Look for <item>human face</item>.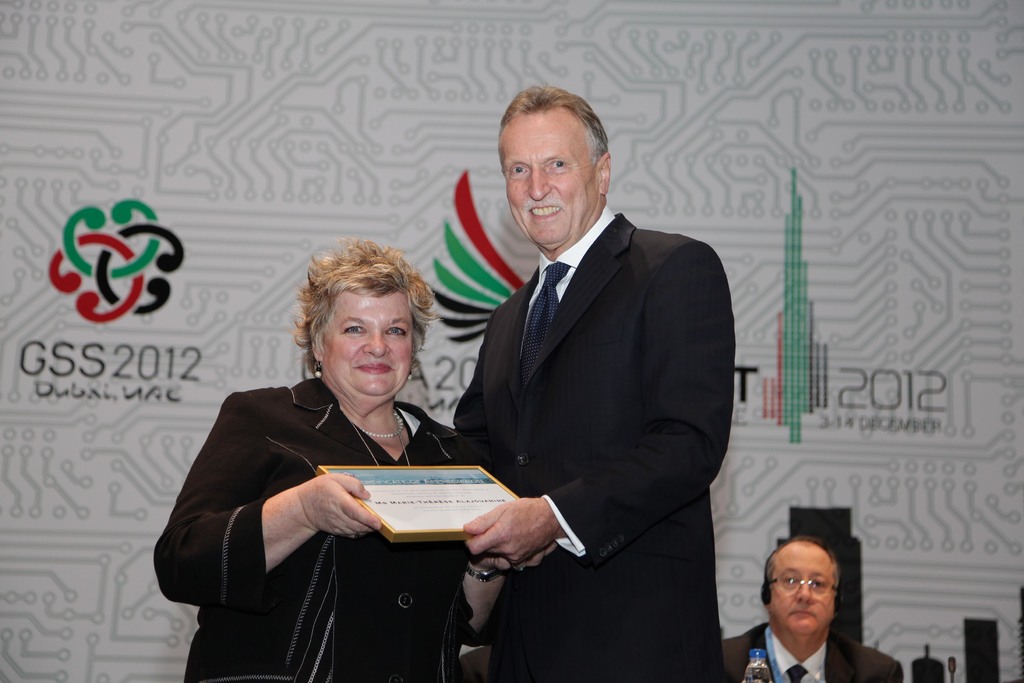
Found: bbox=[771, 548, 838, 636].
